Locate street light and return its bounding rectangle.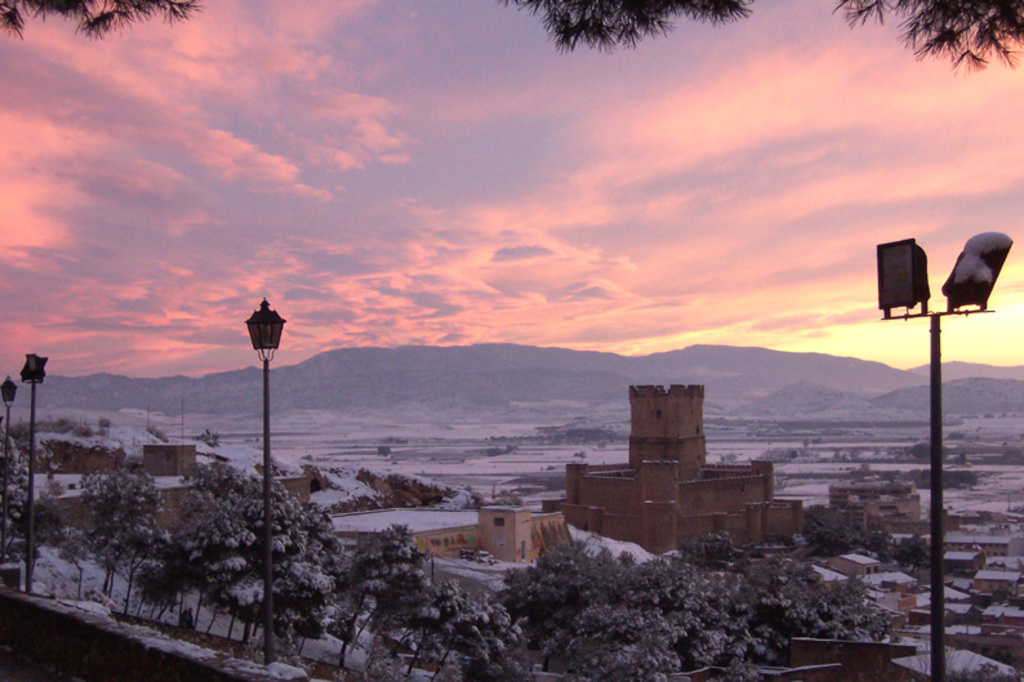
(0,374,15,450).
